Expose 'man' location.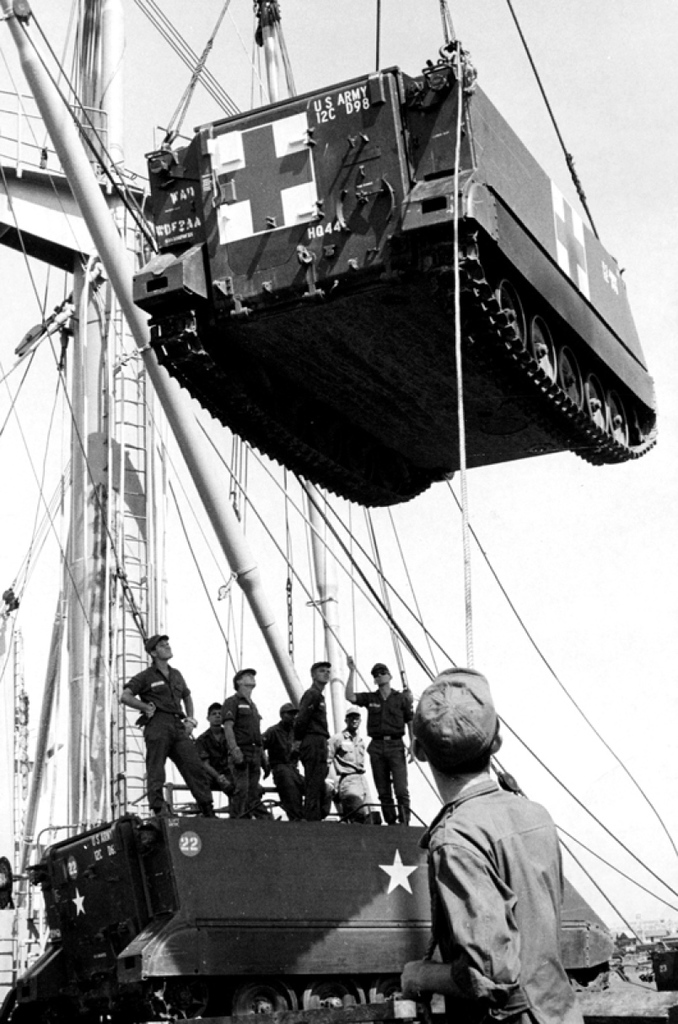
Exposed at pyautogui.locateOnScreen(321, 703, 389, 791).
